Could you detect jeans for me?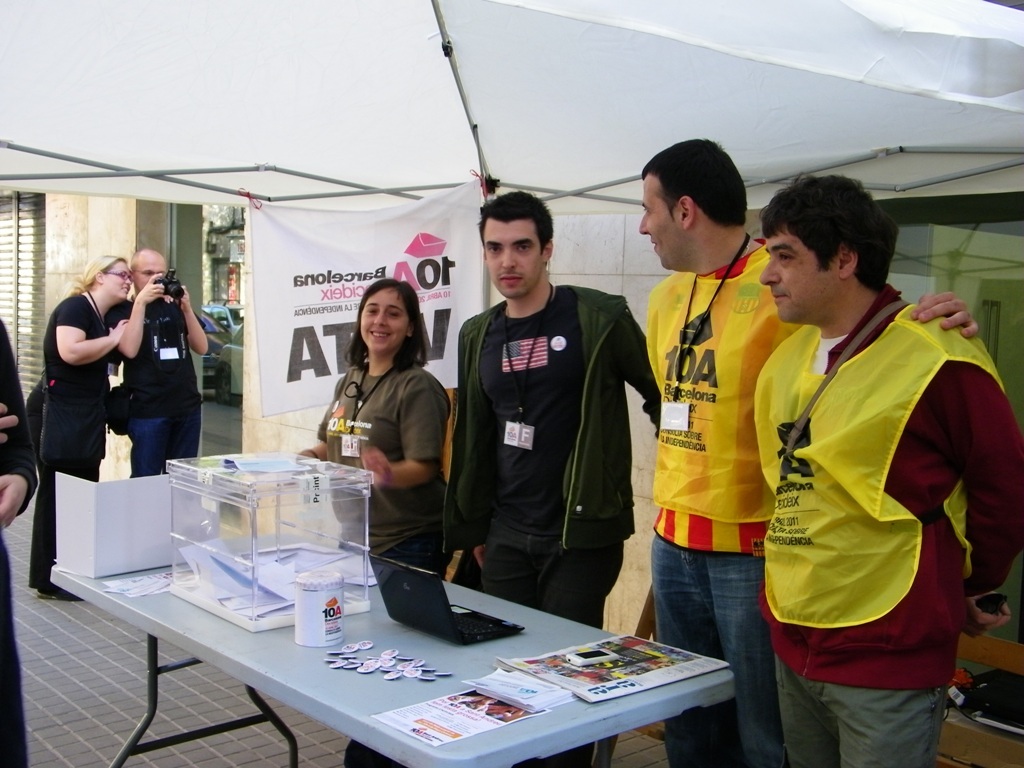
Detection result: (677, 550, 773, 704).
